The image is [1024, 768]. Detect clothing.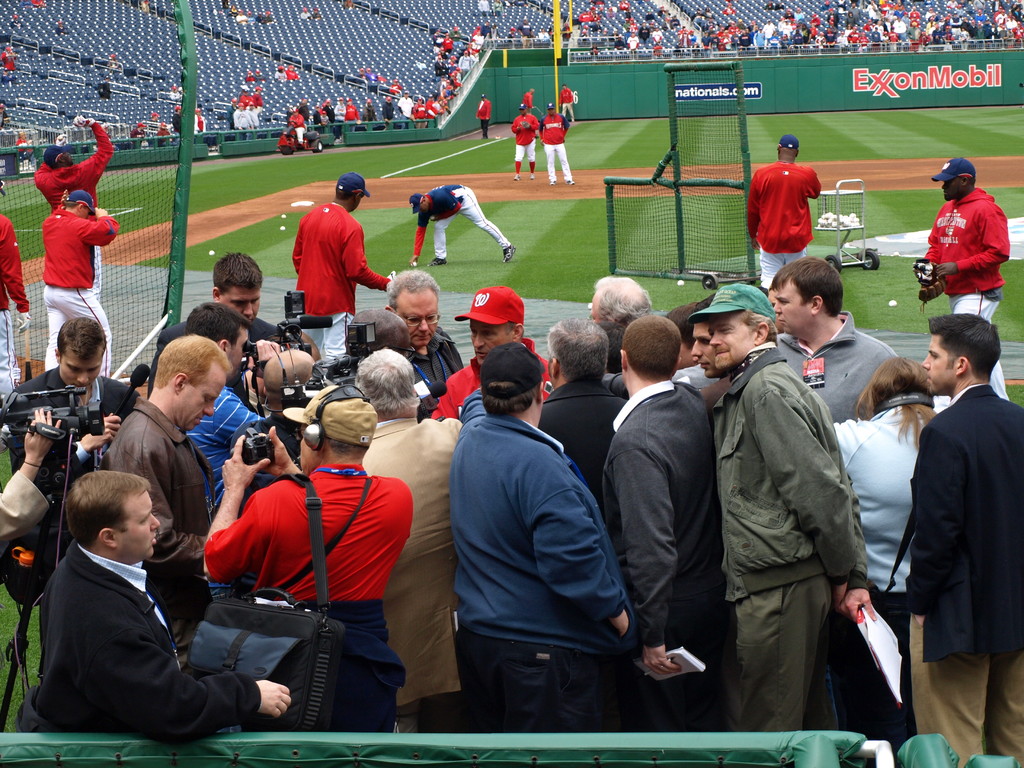
Detection: locate(615, 38, 625, 51).
